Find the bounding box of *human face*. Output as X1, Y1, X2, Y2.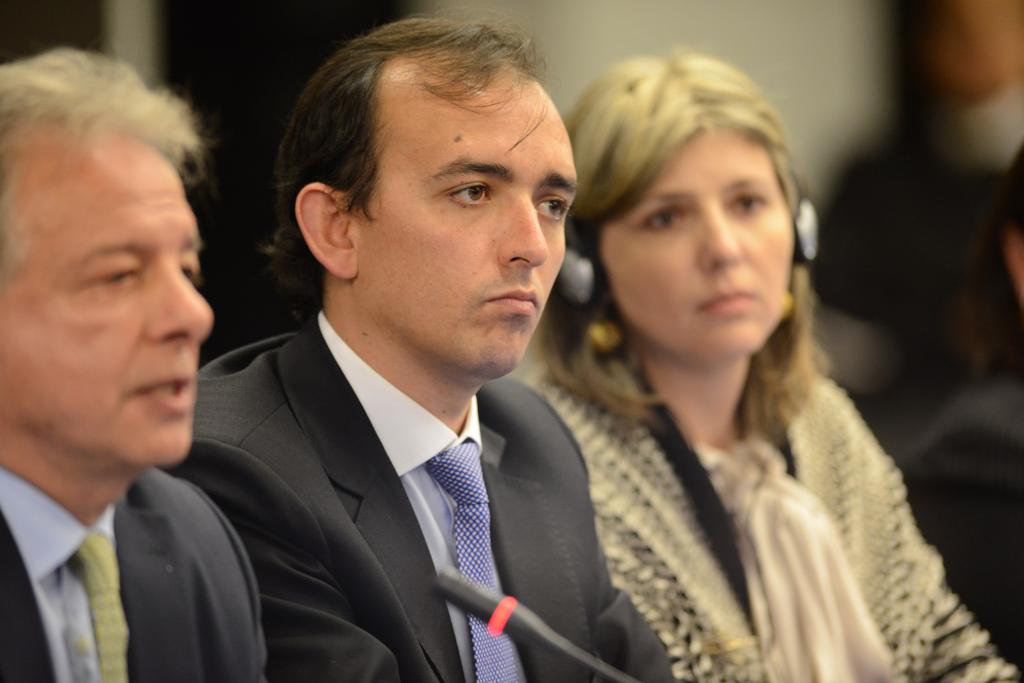
355, 63, 575, 369.
